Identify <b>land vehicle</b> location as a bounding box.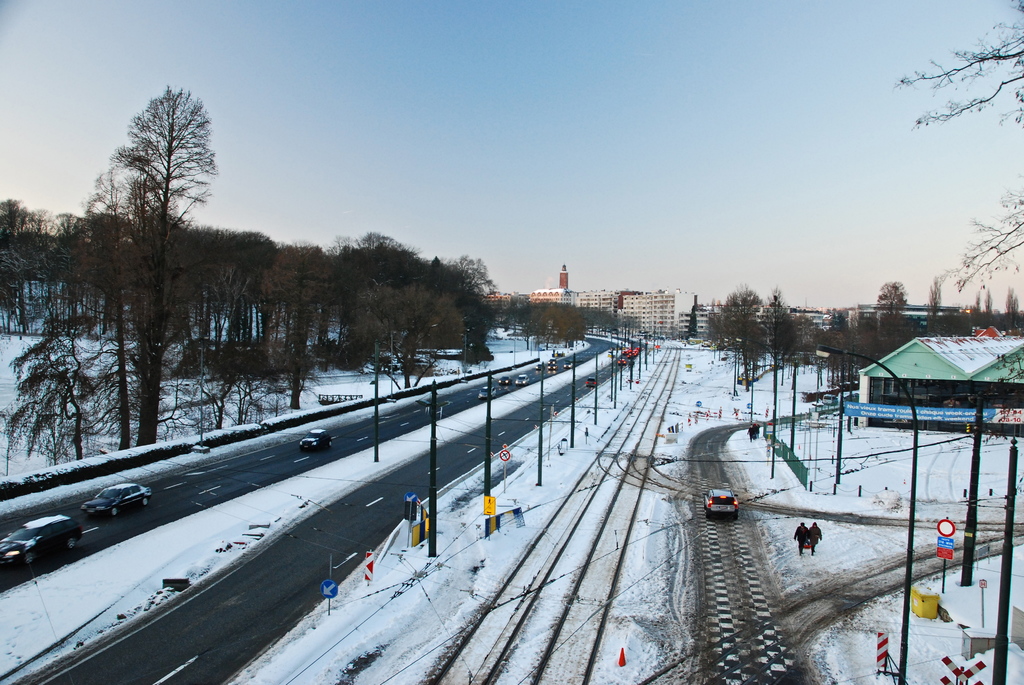
detection(298, 427, 335, 453).
